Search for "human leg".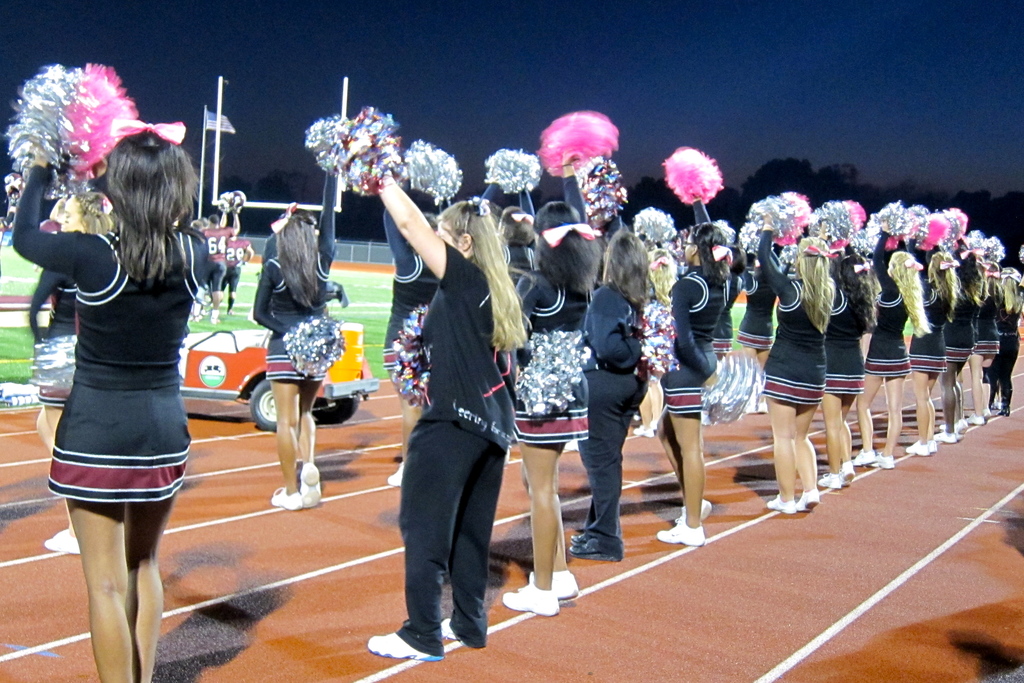
Found at bbox=(367, 420, 493, 660).
